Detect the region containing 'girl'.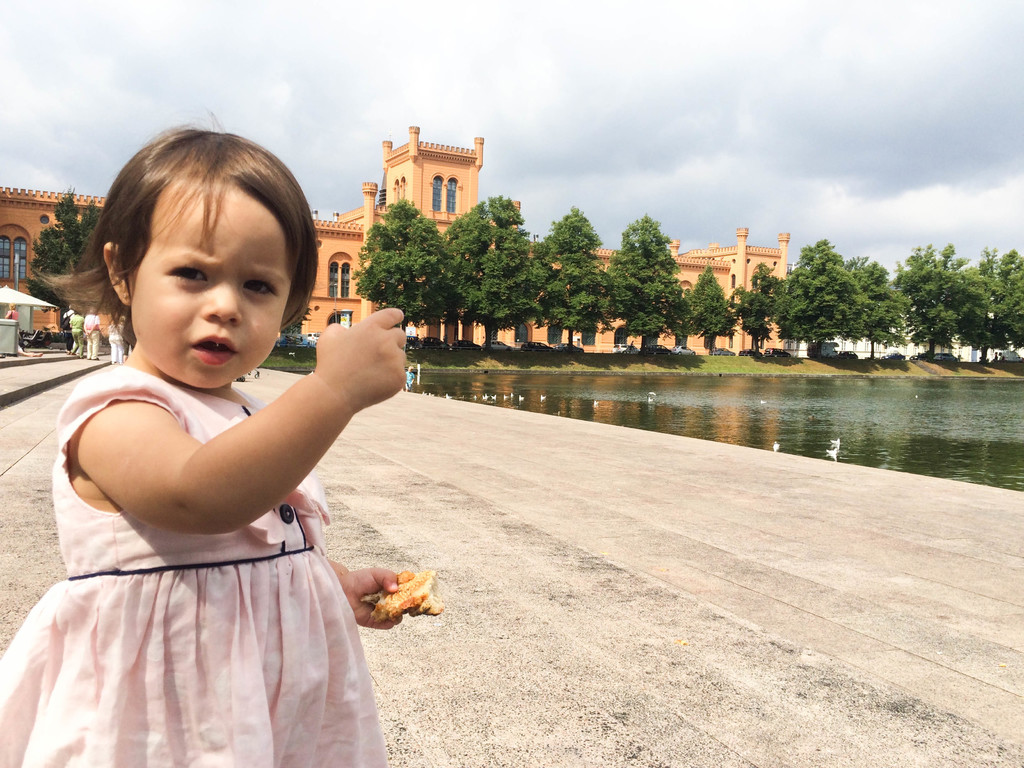
<region>0, 127, 415, 767</region>.
